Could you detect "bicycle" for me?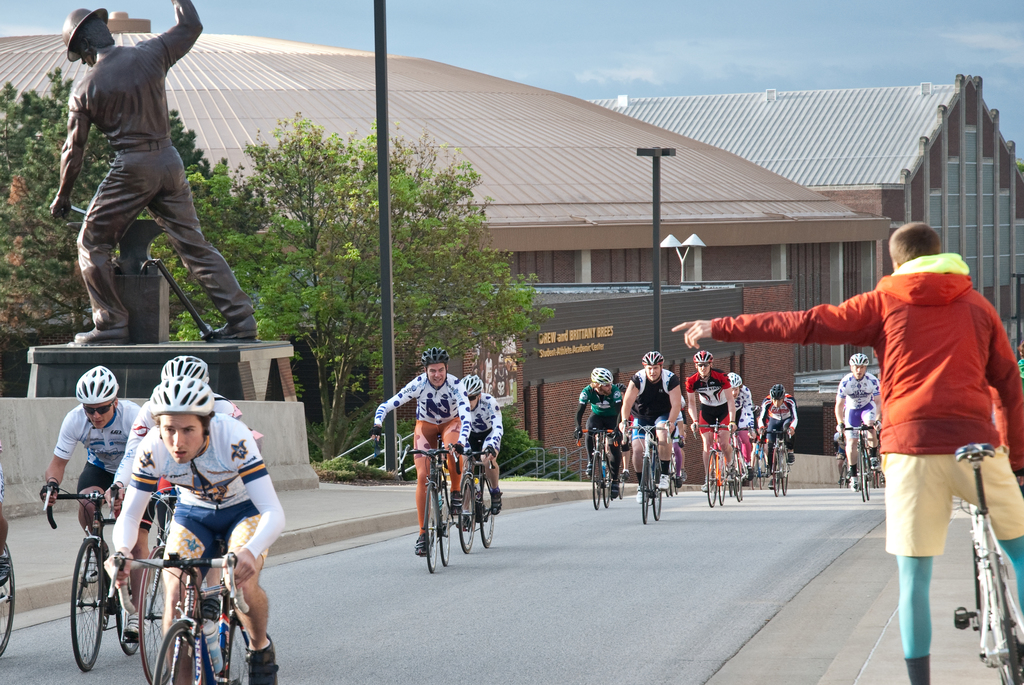
Detection result: box(663, 434, 683, 498).
